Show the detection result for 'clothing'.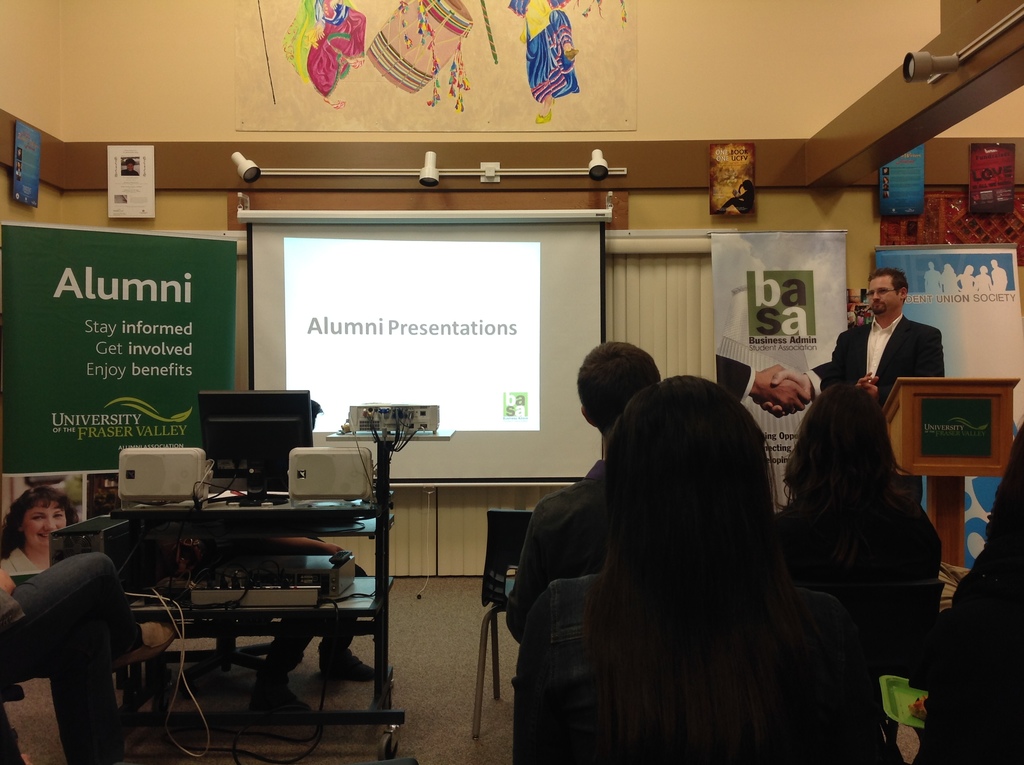
(left=807, top=360, right=824, bottom=404).
